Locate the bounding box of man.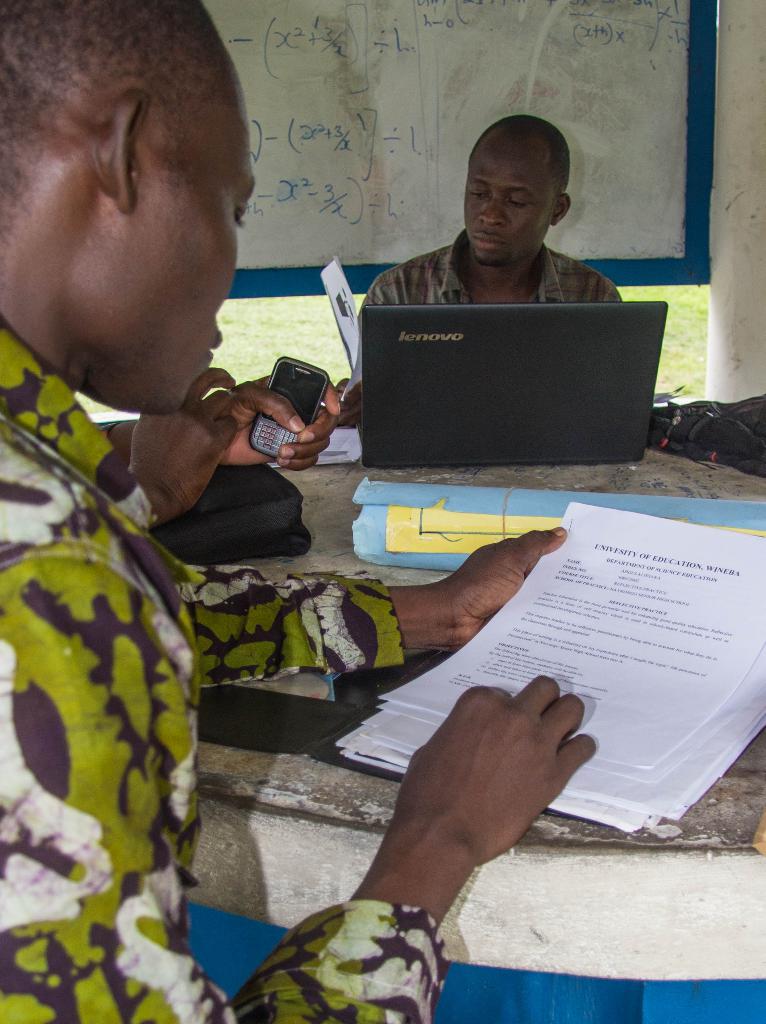
Bounding box: [335,125,673,449].
